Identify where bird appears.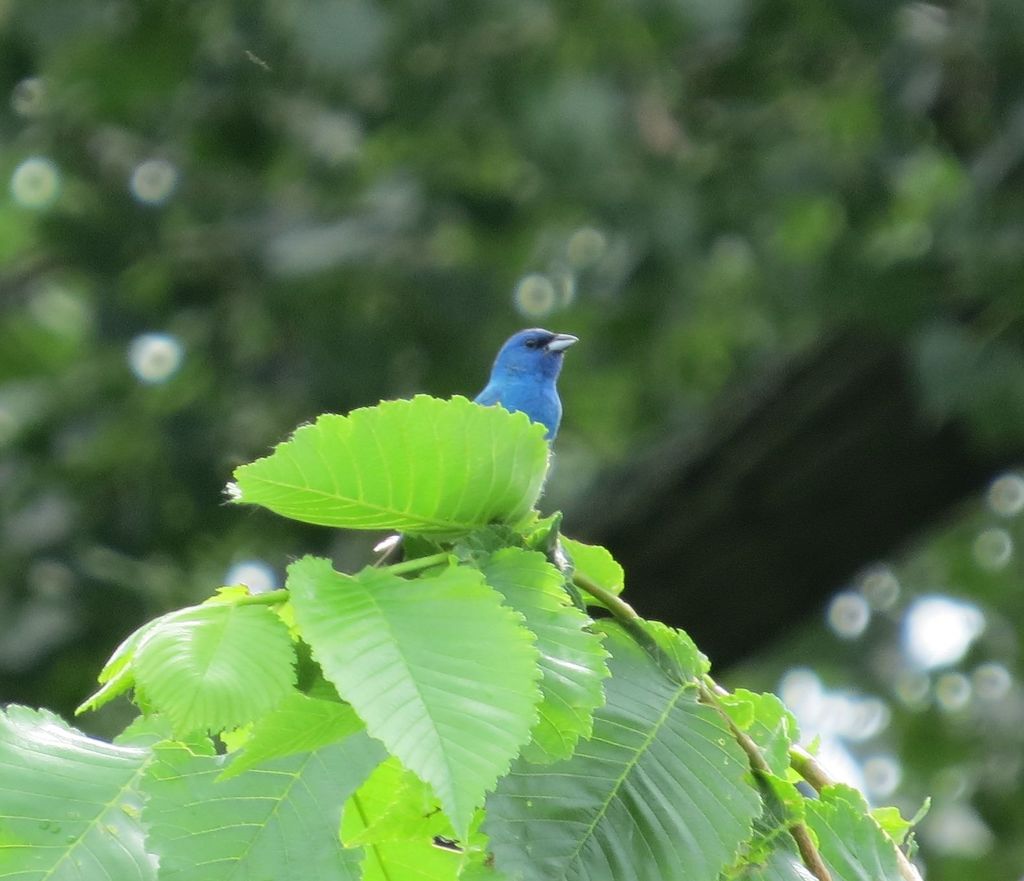
Appears at 374,336,596,564.
